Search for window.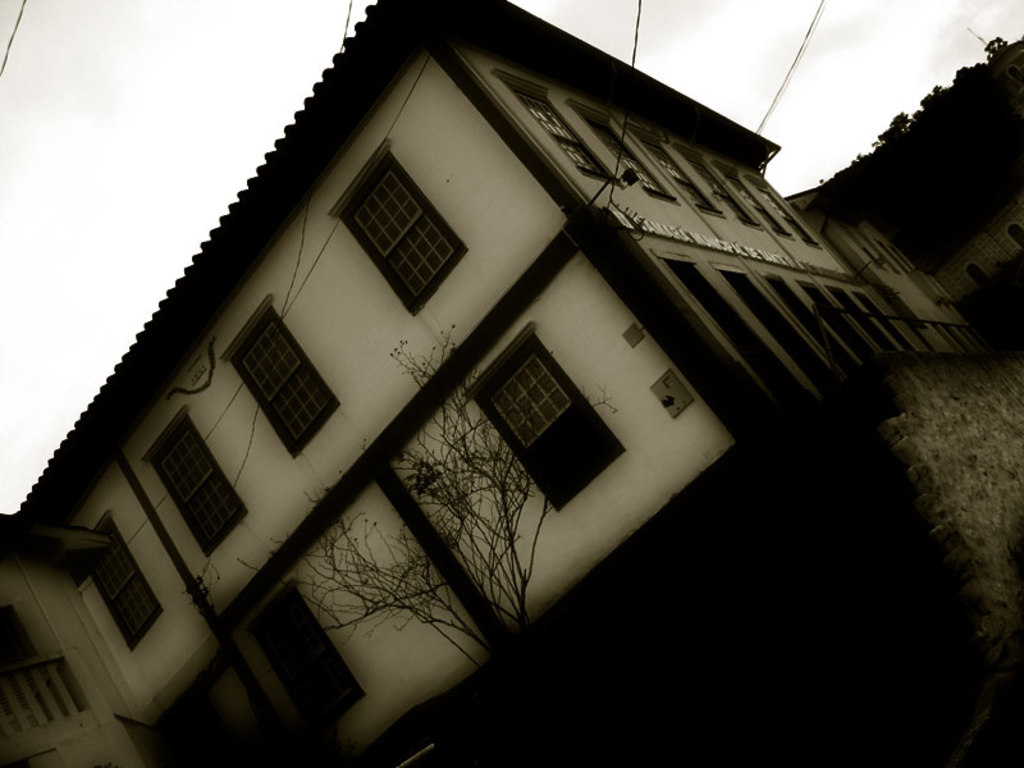
Found at 215,298,349,456.
